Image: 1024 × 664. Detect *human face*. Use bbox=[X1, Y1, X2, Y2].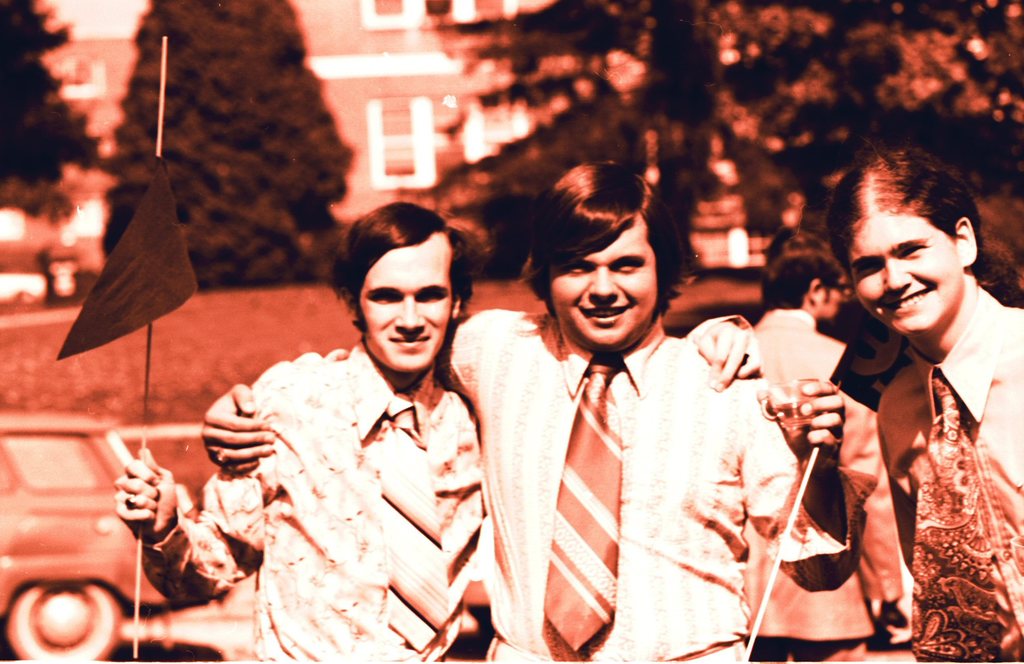
bbox=[847, 219, 953, 329].
